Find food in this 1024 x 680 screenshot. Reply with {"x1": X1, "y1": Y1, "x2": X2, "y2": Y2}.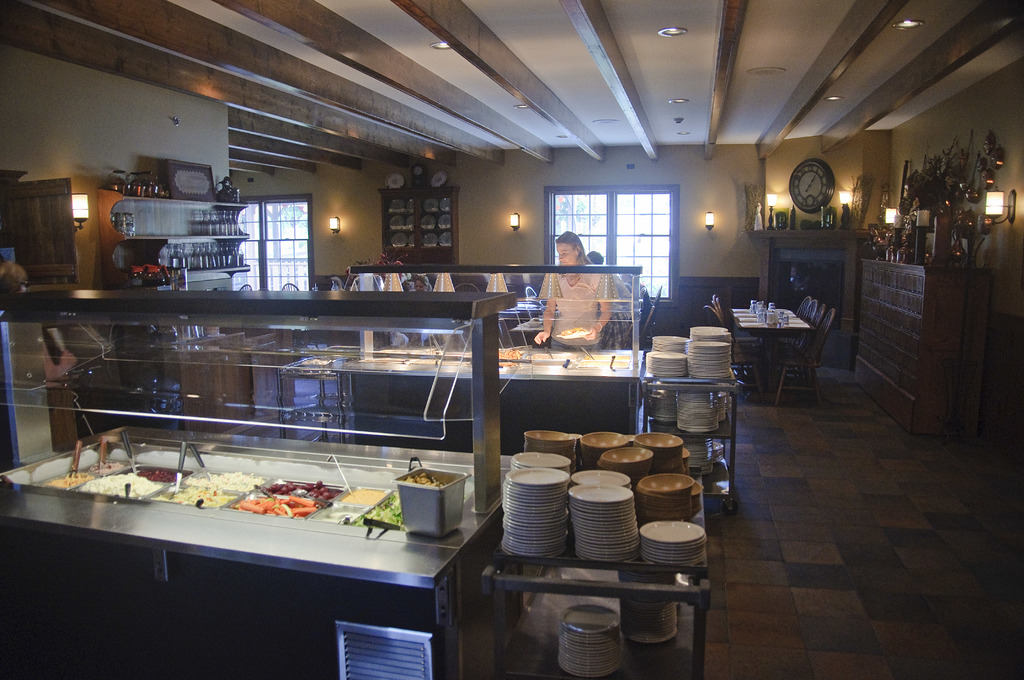
{"x1": 404, "y1": 471, "x2": 445, "y2": 487}.
